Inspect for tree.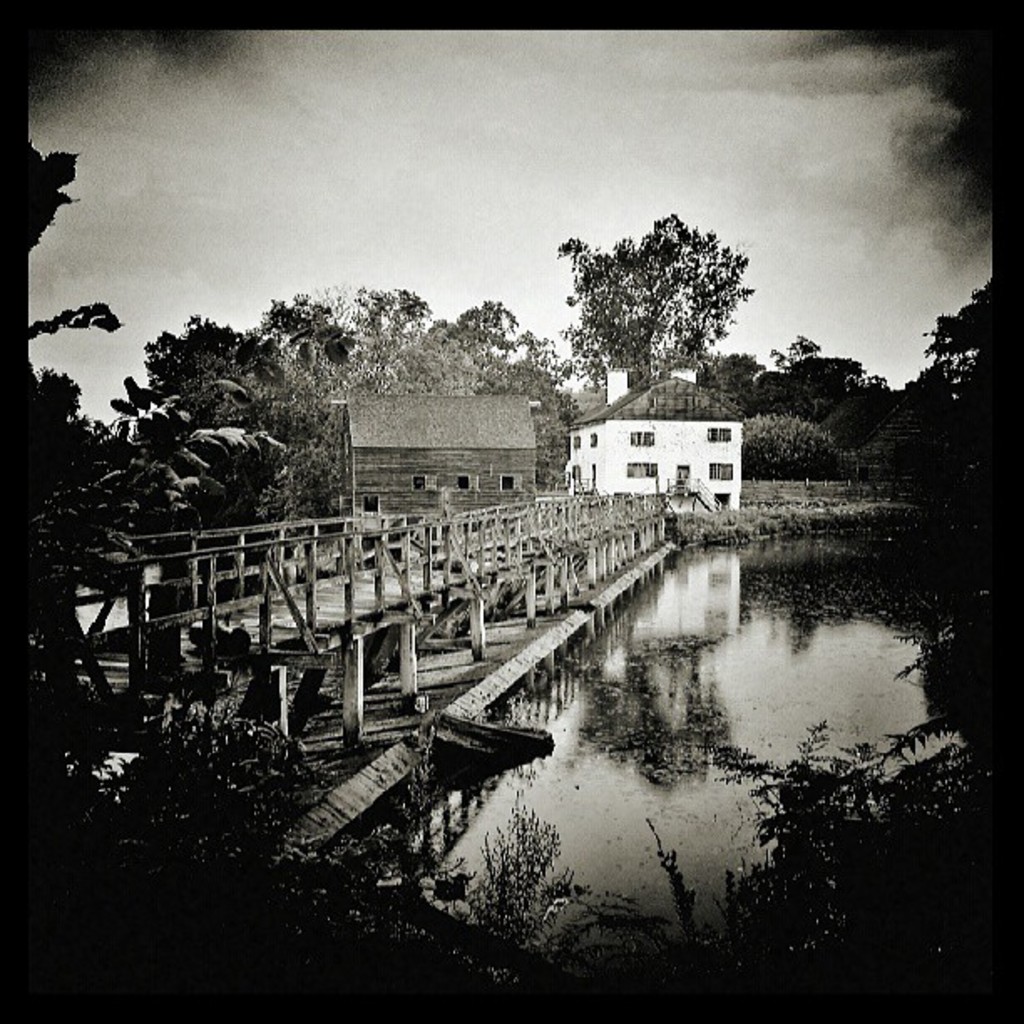
Inspection: <bbox>547, 218, 786, 440</bbox>.
